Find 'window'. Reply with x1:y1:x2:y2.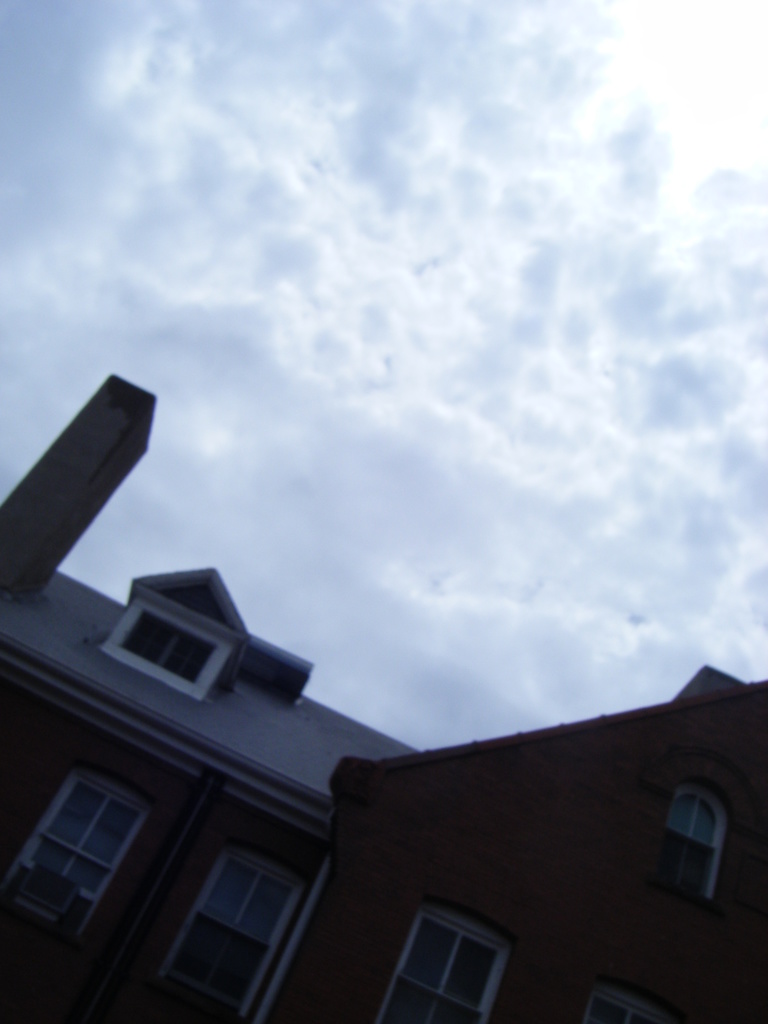
656:776:721:900.
